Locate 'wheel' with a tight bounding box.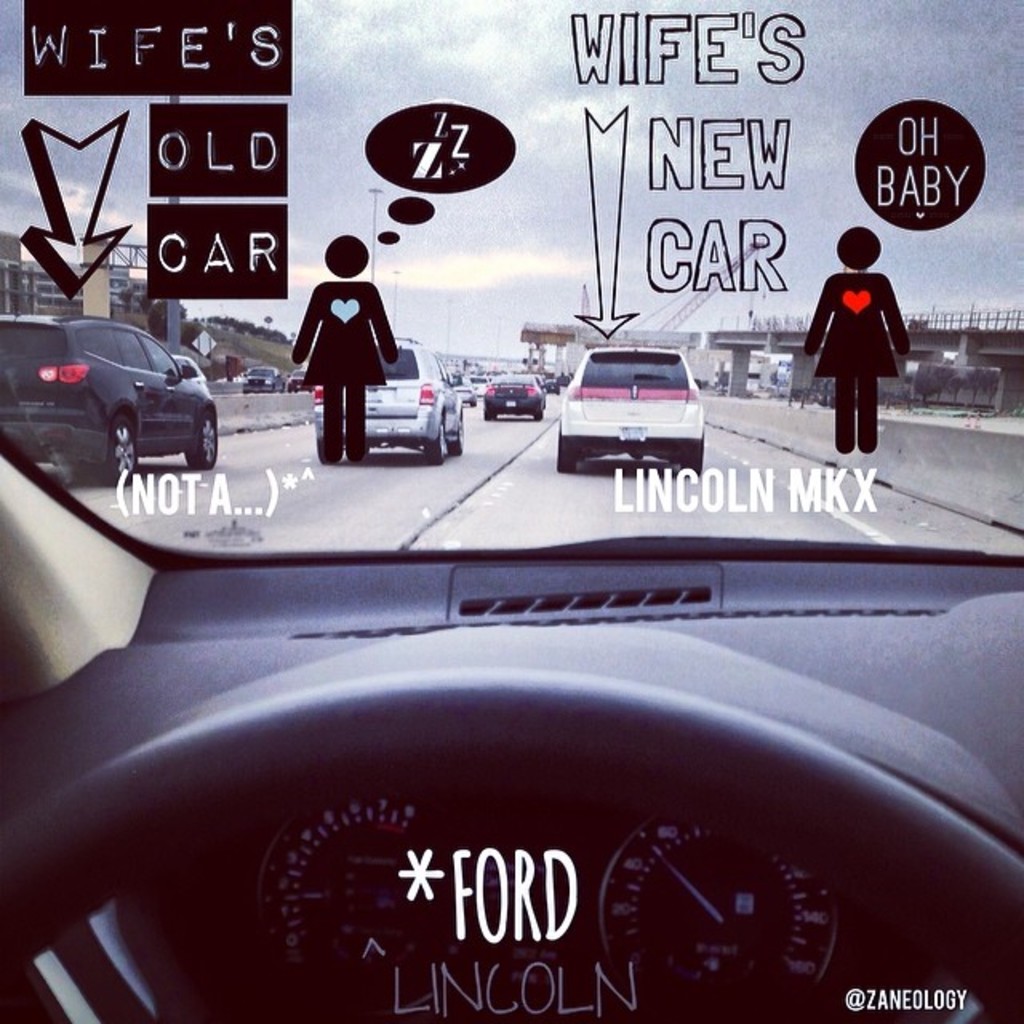
BBox(688, 440, 704, 483).
